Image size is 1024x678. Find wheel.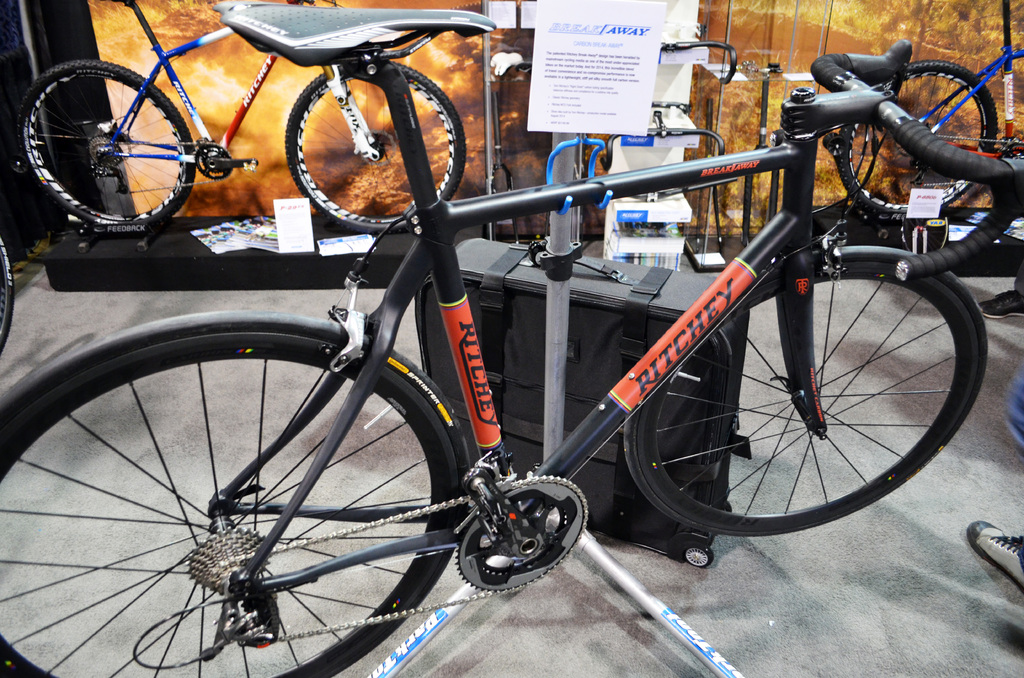
bbox=[0, 309, 467, 677].
